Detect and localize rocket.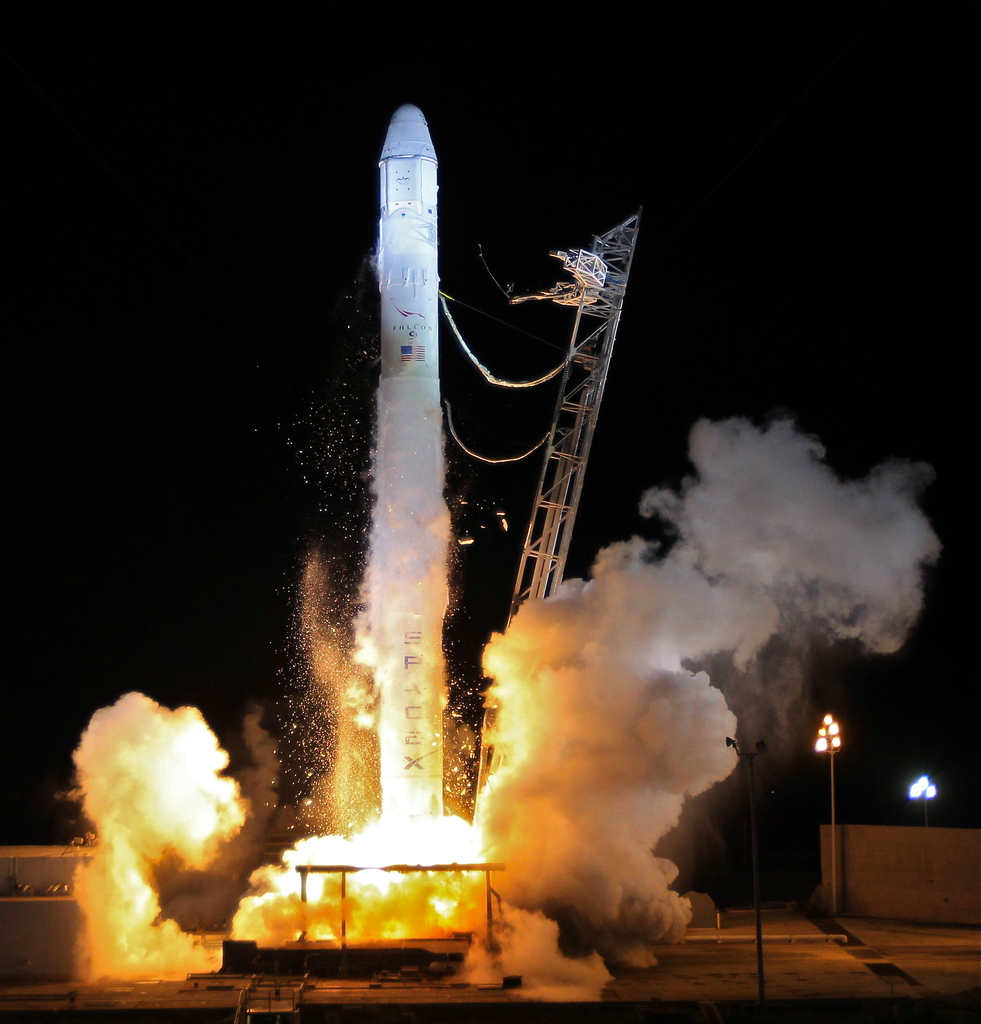
Localized at x1=375, y1=101, x2=451, y2=817.
